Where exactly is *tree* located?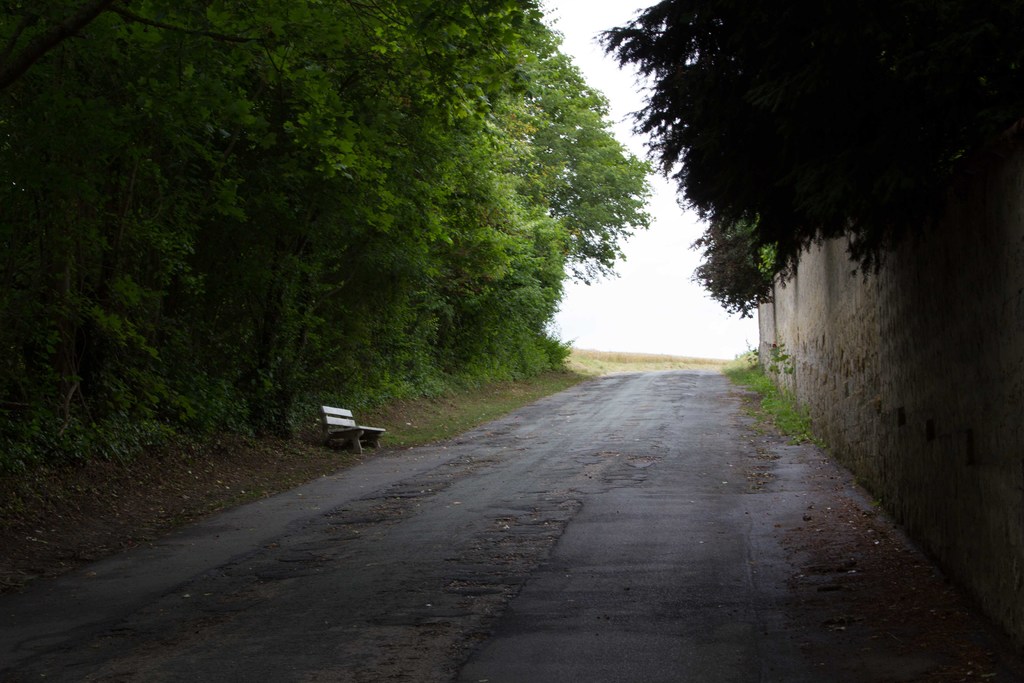
Its bounding box is BBox(595, 0, 1023, 311).
